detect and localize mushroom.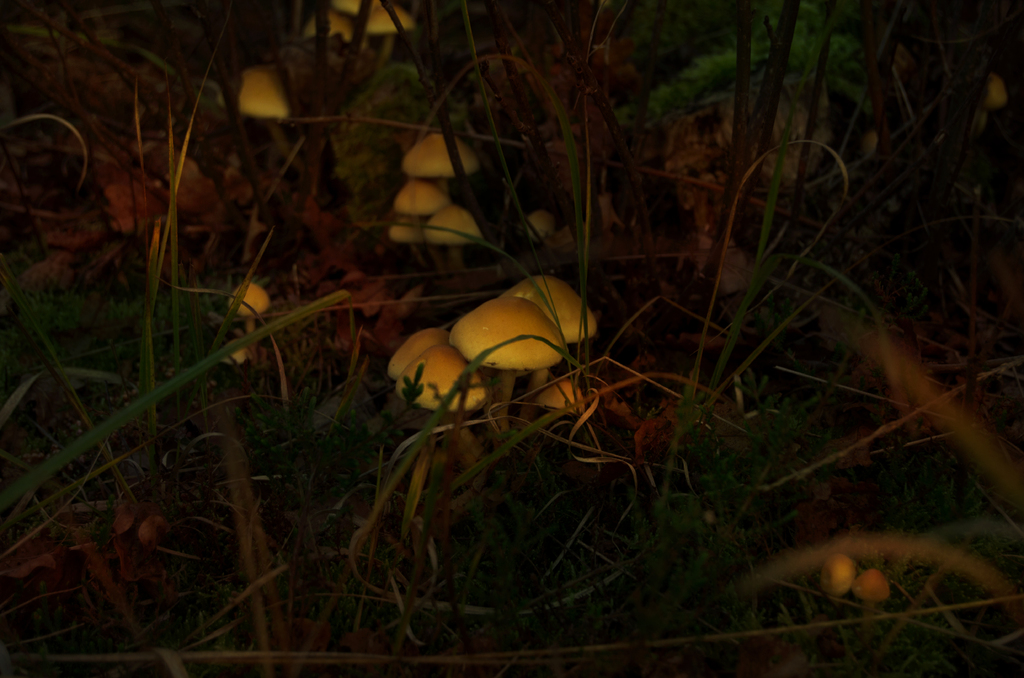
Localized at left=850, top=569, right=892, bottom=619.
